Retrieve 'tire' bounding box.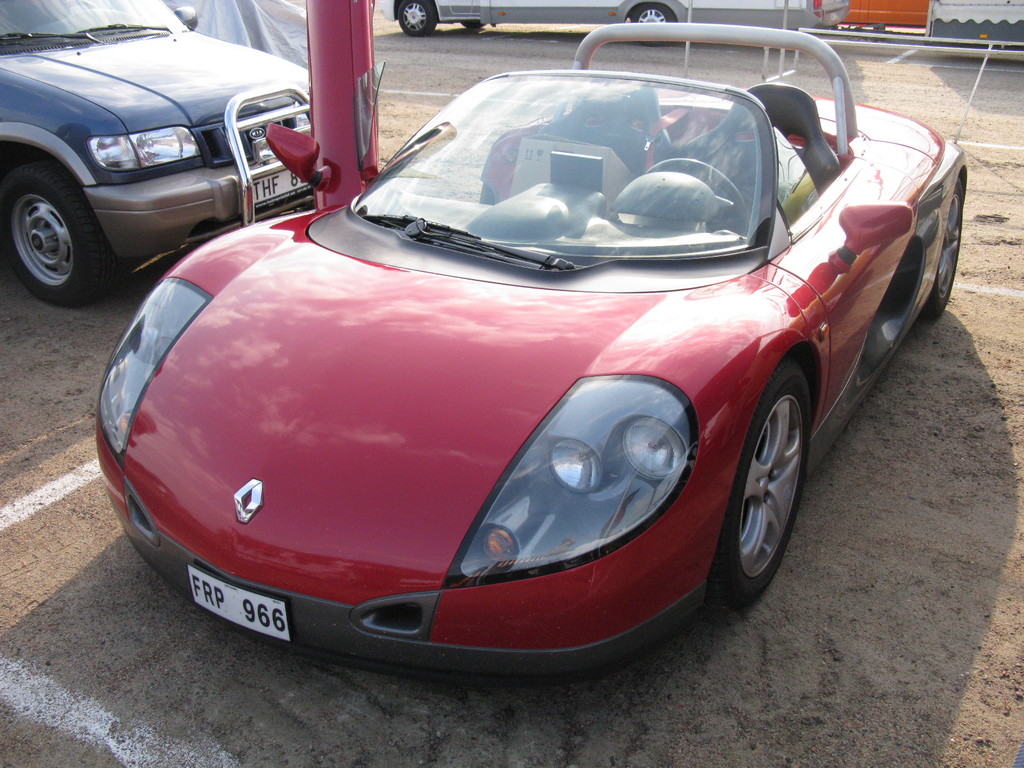
Bounding box: select_region(398, 0, 440, 37).
